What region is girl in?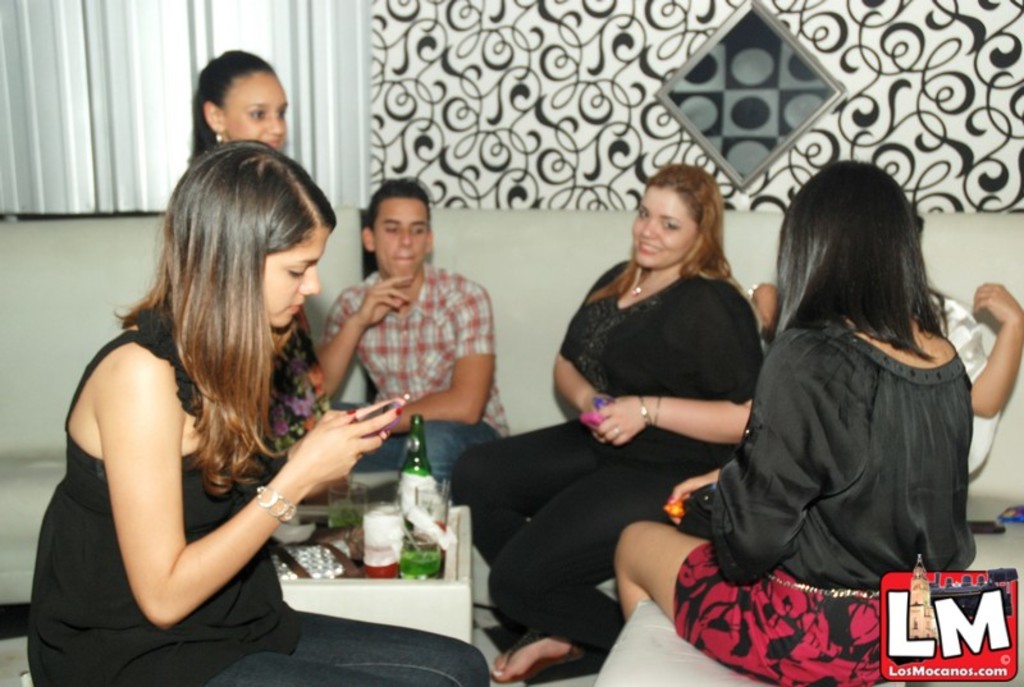
[x1=26, y1=141, x2=490, y2=686].
